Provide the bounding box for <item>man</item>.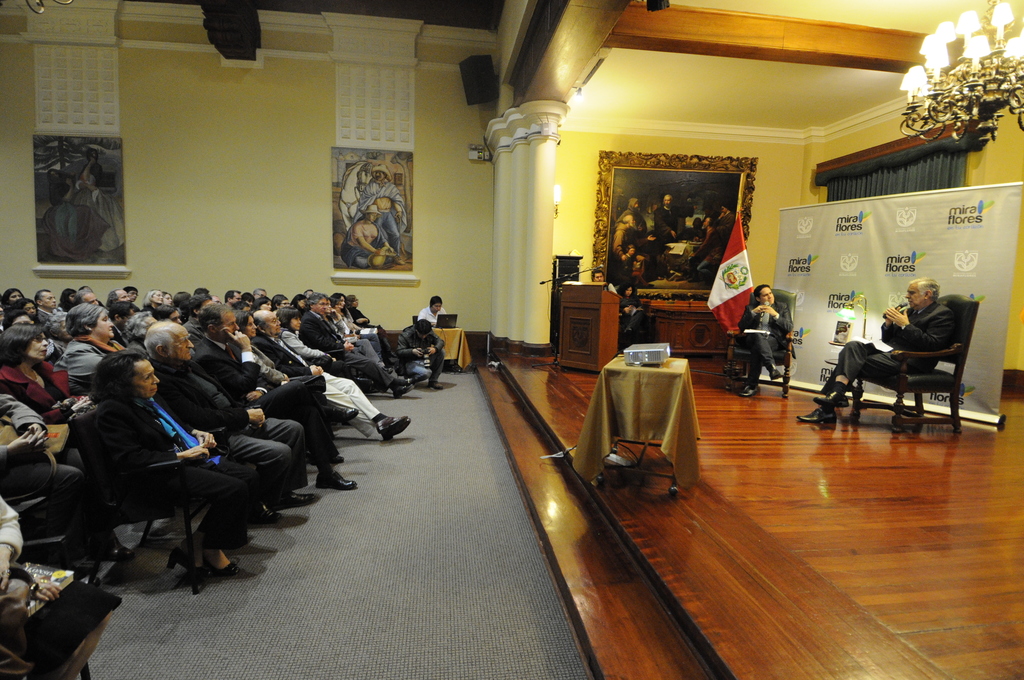
x1=797 y1=281 x2=963 y2=430.
